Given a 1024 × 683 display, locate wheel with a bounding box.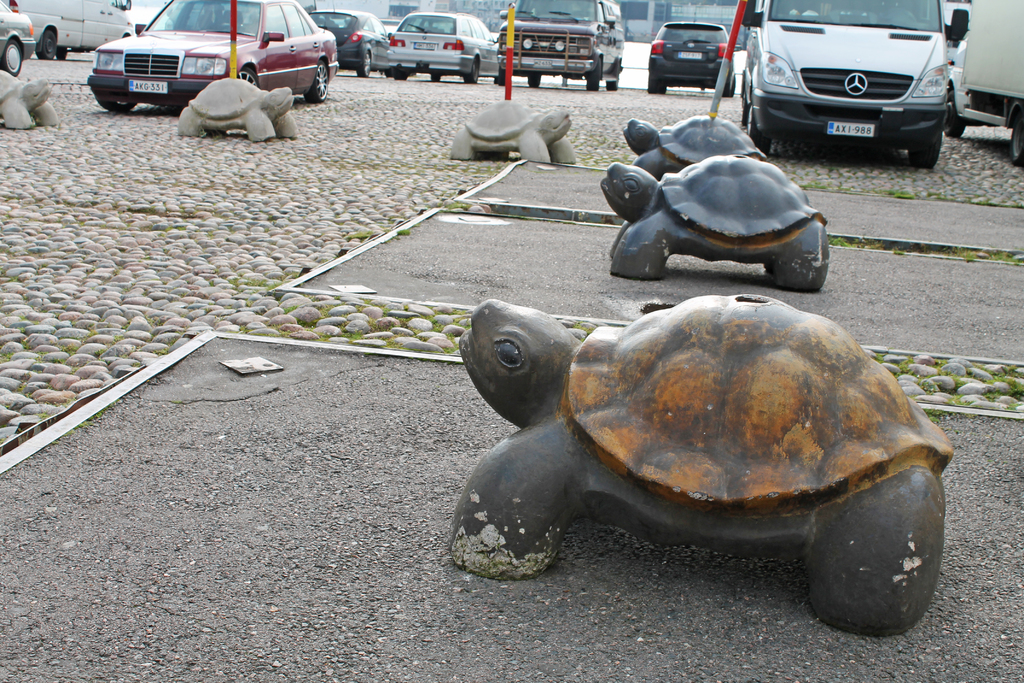
Located: x1=465 y1=58 x2=476 y2=83.
